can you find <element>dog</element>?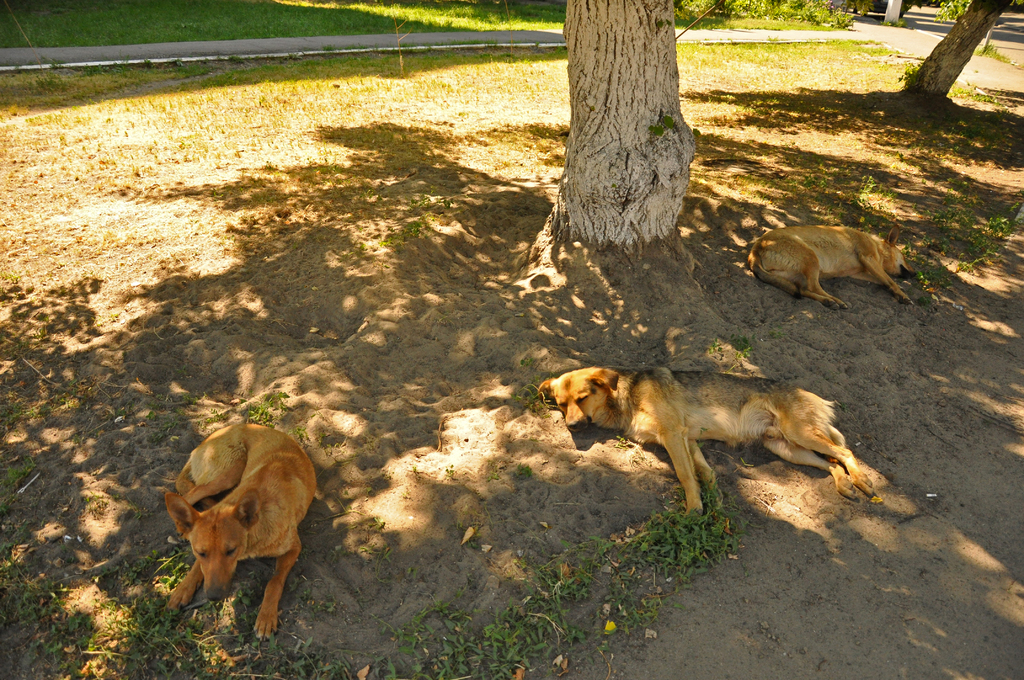
Yes, bounding box: box=[743, 222, 917, 312].
